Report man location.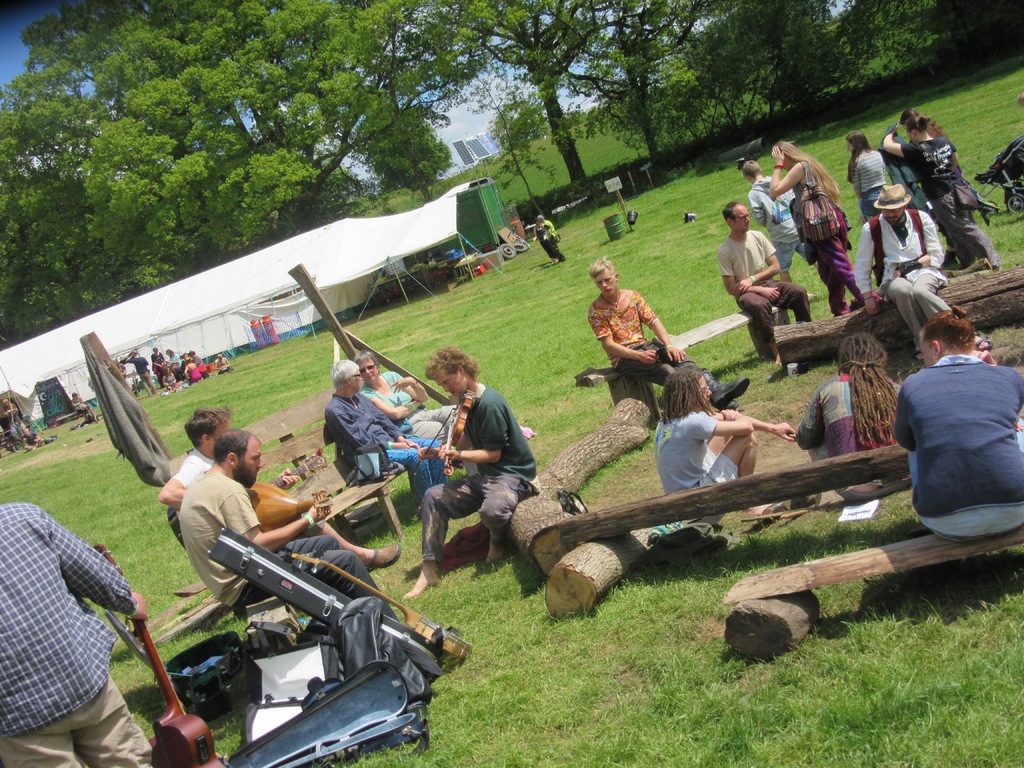
Report: pyautogui.locateOnScreen(326, 357, 451, 496).
